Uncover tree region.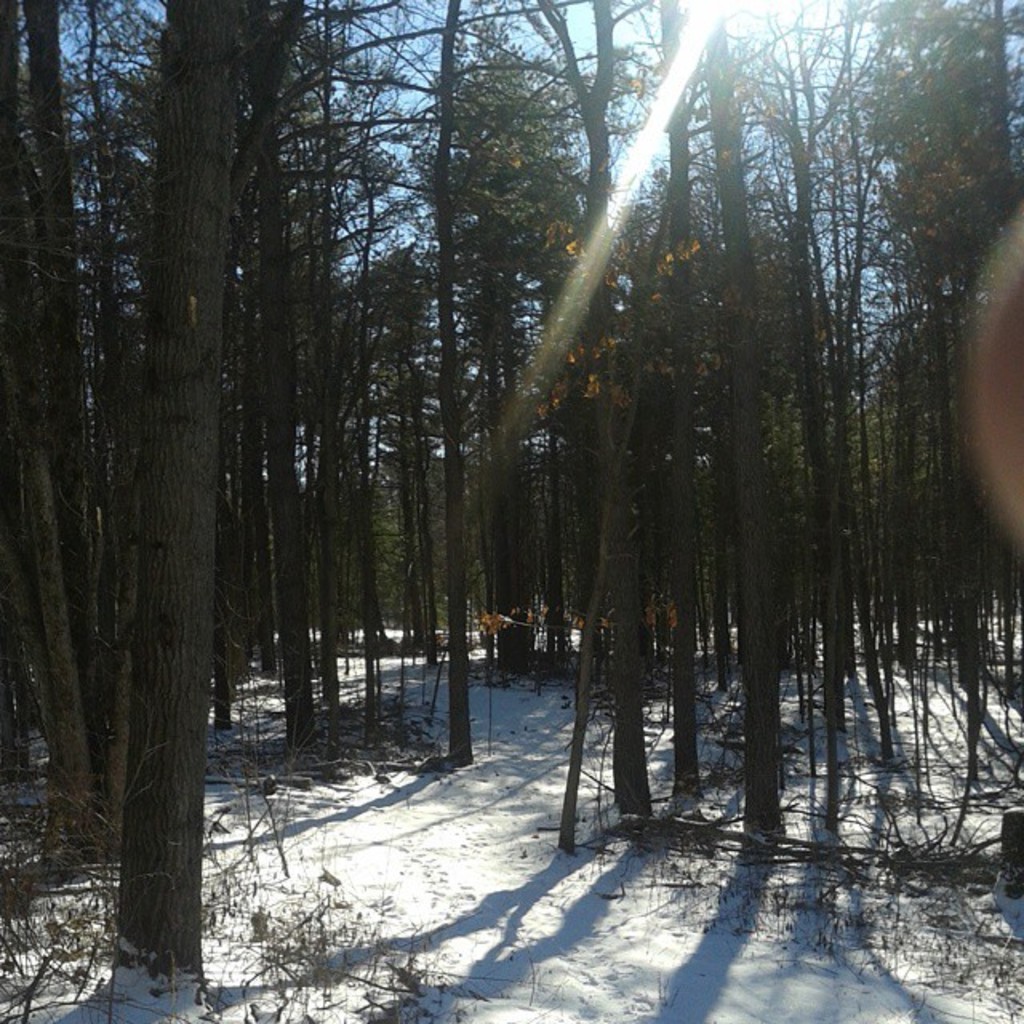
Uncovered: detection(2, 0, 1022, 1022).
